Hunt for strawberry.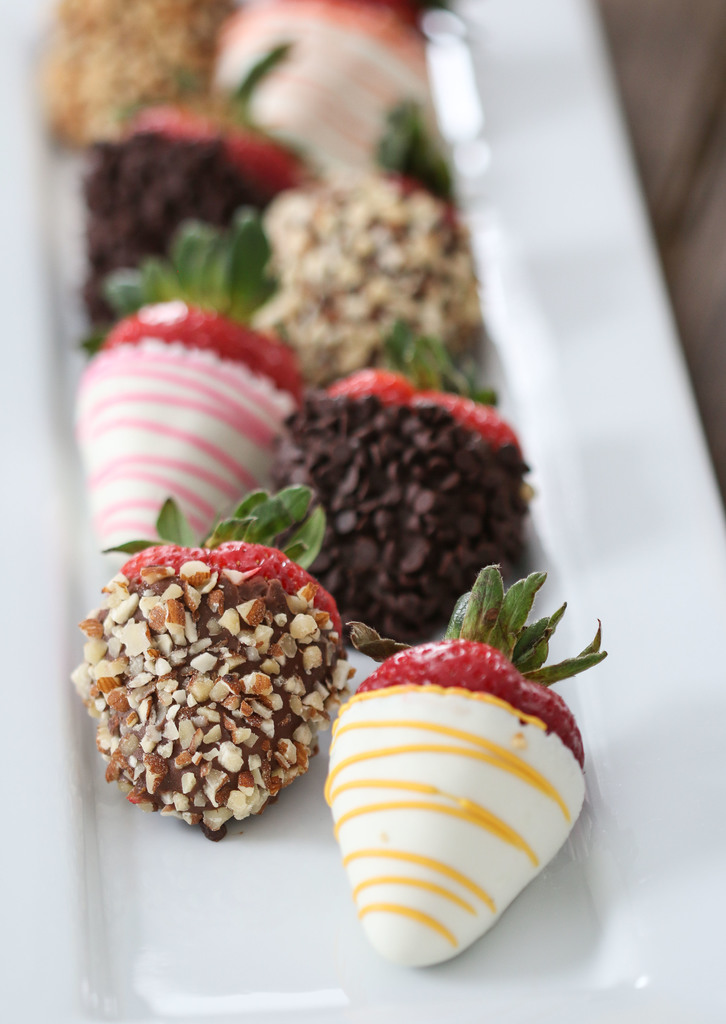
Hunted down at 76 287 305 570.
